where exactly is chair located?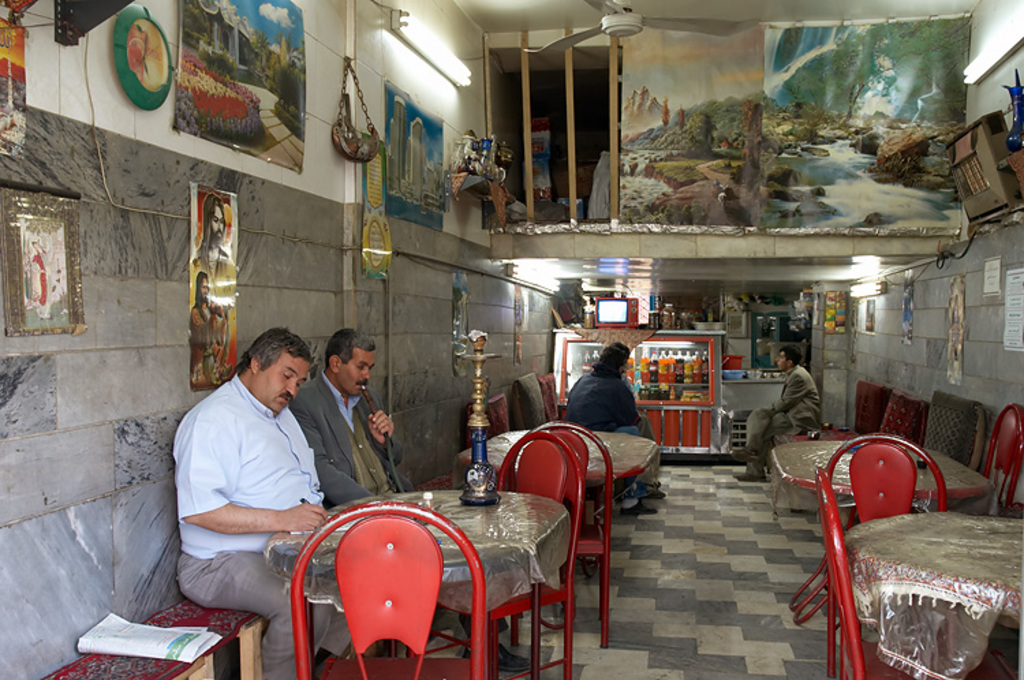
Its bounding box is (left=517, top=371, right=556, bottom=434).
